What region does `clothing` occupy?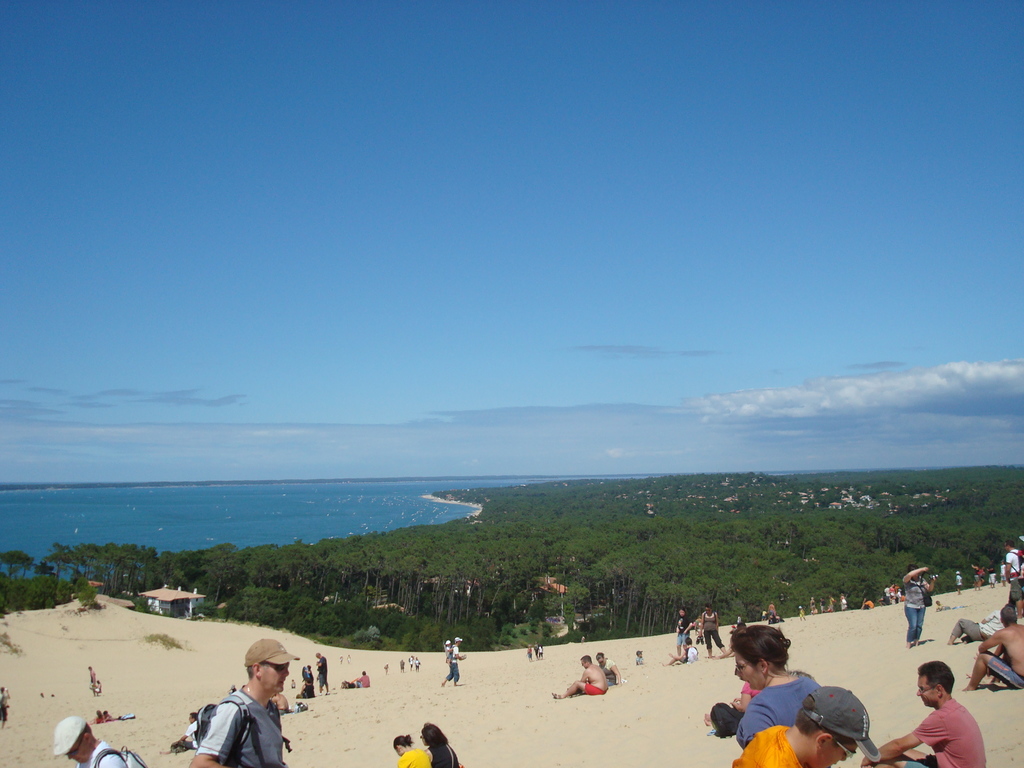
(737,671,827,750).
